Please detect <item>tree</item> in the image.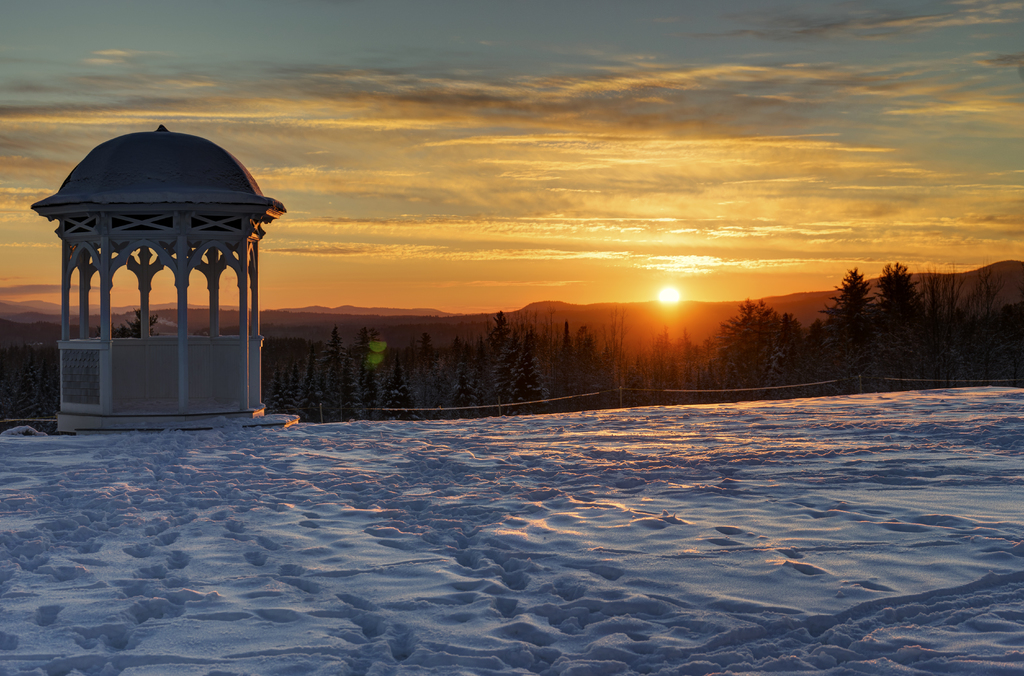
bbox(819, 236, 942, 371).
